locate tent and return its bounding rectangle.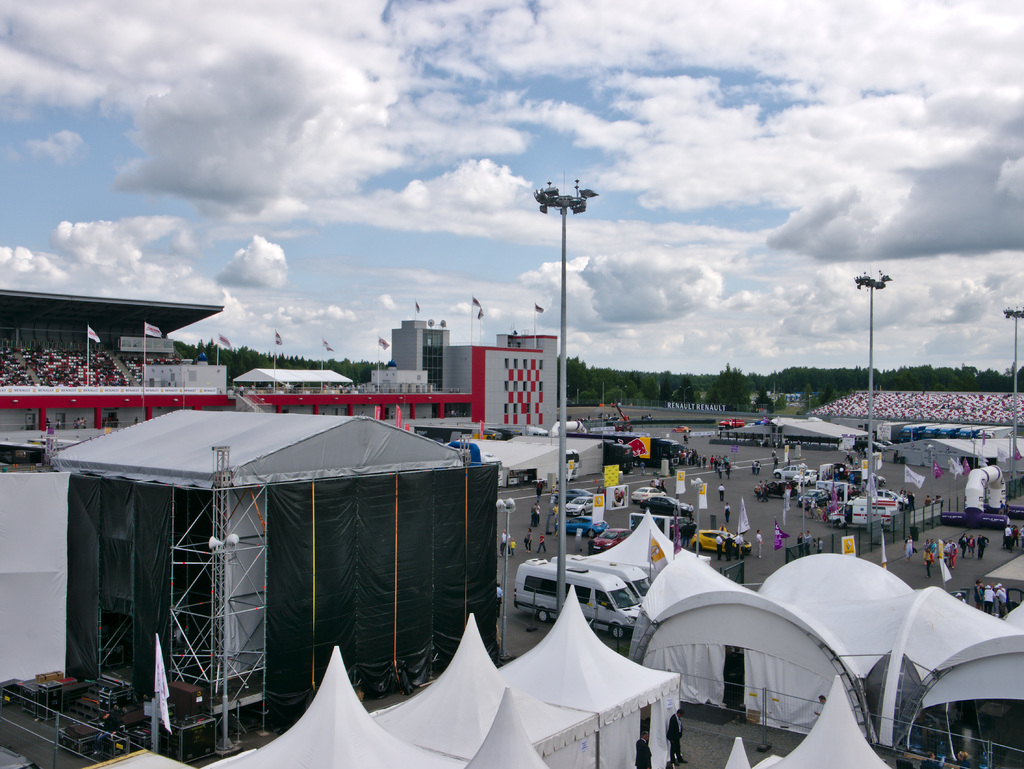
{"x1": 826, "y1": 460, "x2": 872, "y2": 526}.
